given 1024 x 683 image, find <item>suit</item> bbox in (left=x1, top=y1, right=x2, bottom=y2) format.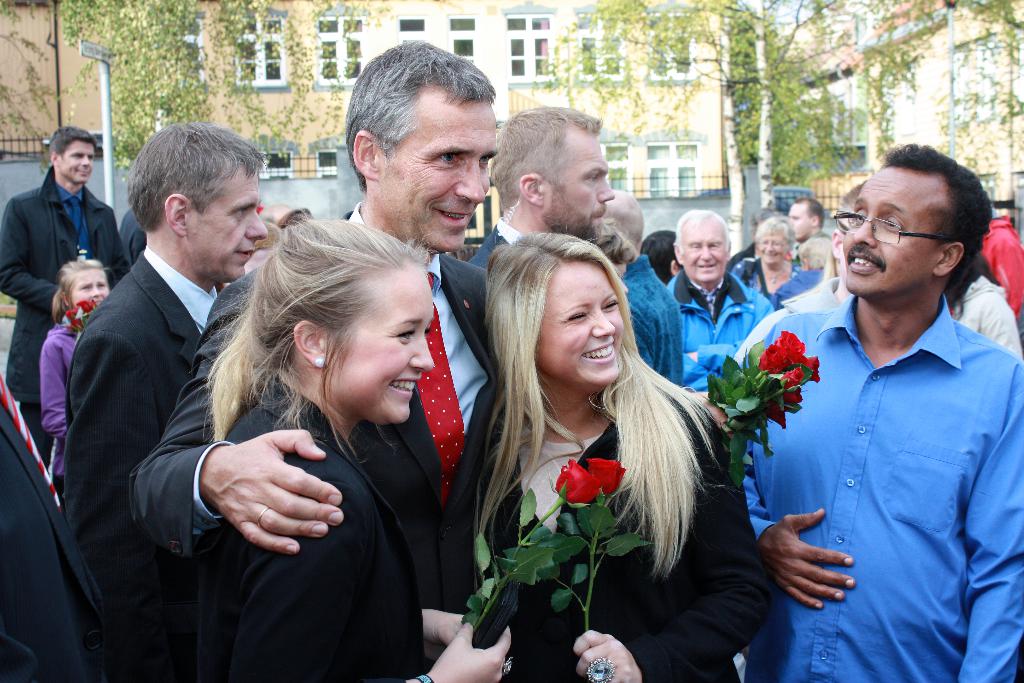
(left=55, top=242, right=218, bottom=682).
